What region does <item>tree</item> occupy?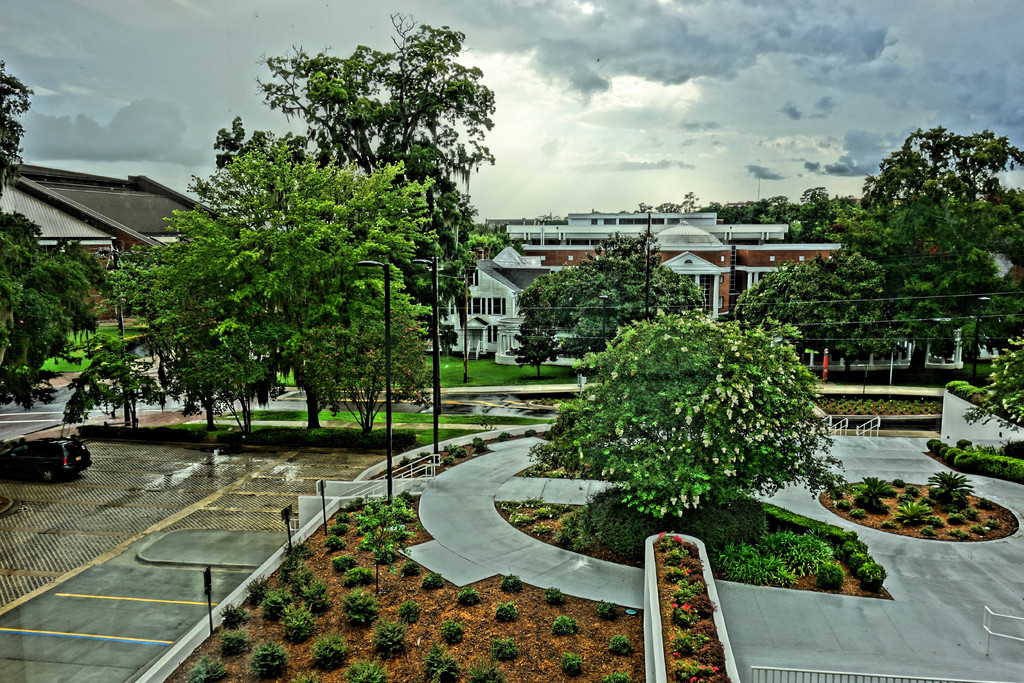
x1=211, y1=9, x2=502, y2=318.
